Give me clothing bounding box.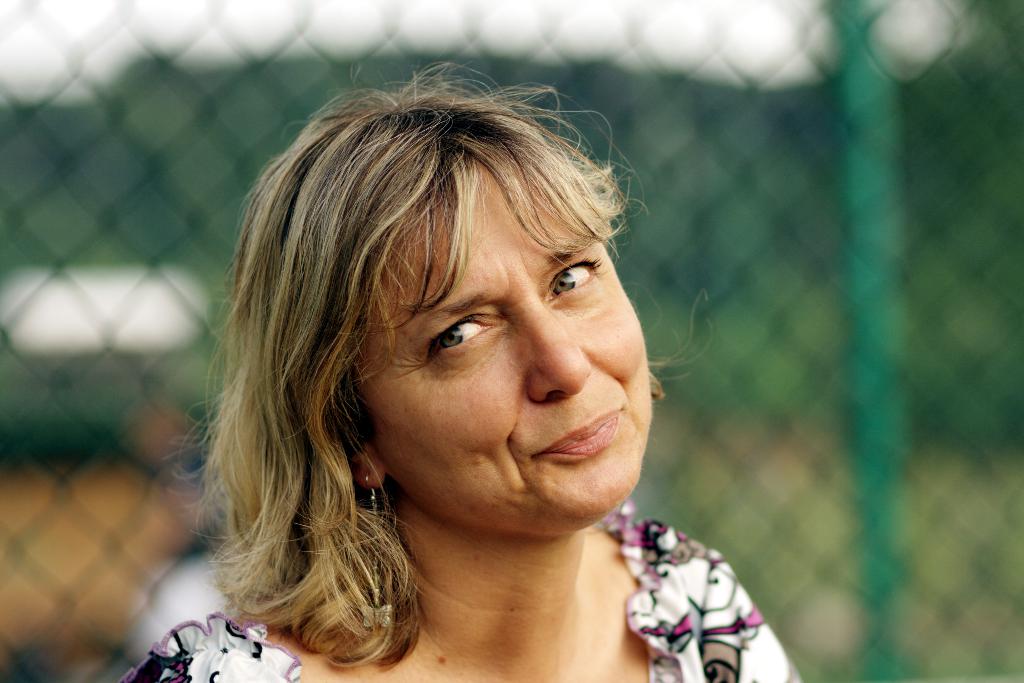
region(122, 502, 801, 682).
